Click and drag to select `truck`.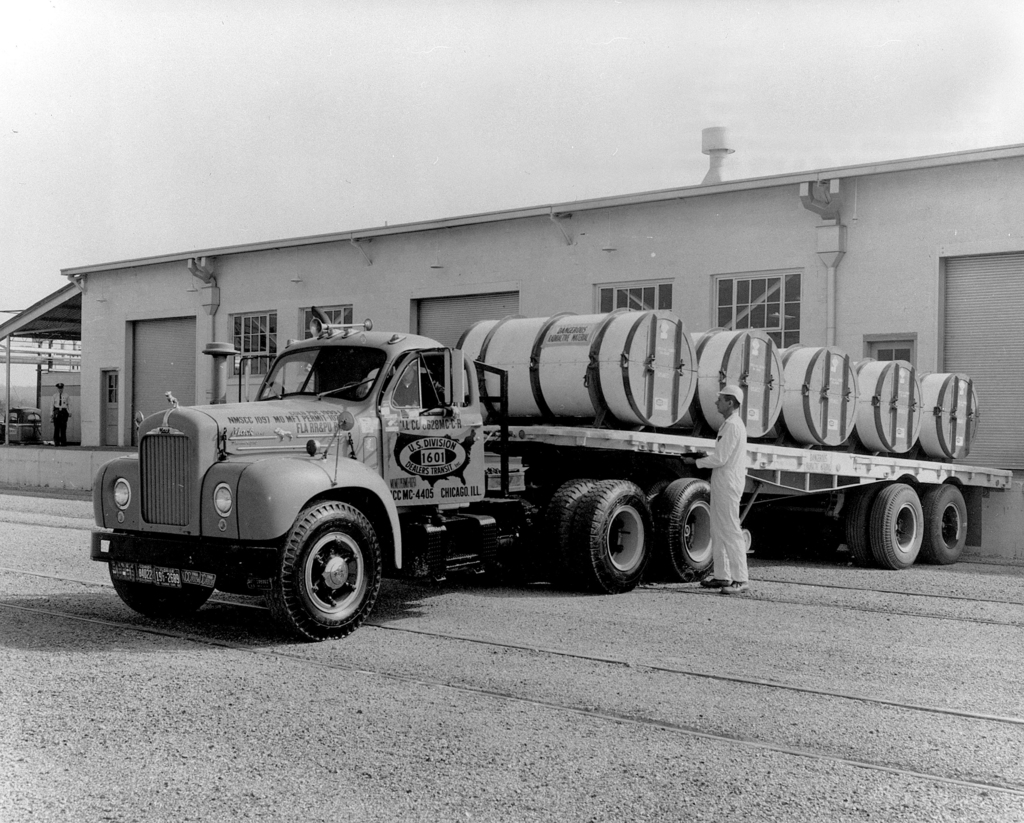
Selection: locate(72, 302, 926, 637).
